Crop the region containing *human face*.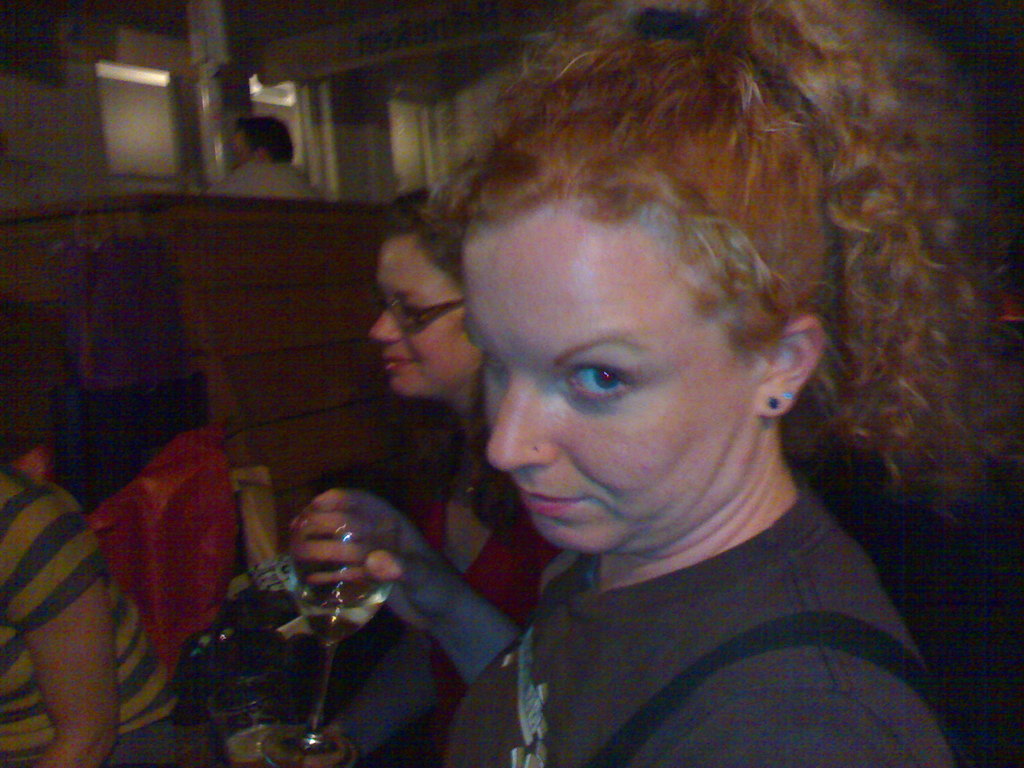
Crop region: BBox(460, 192, 759, 553).
